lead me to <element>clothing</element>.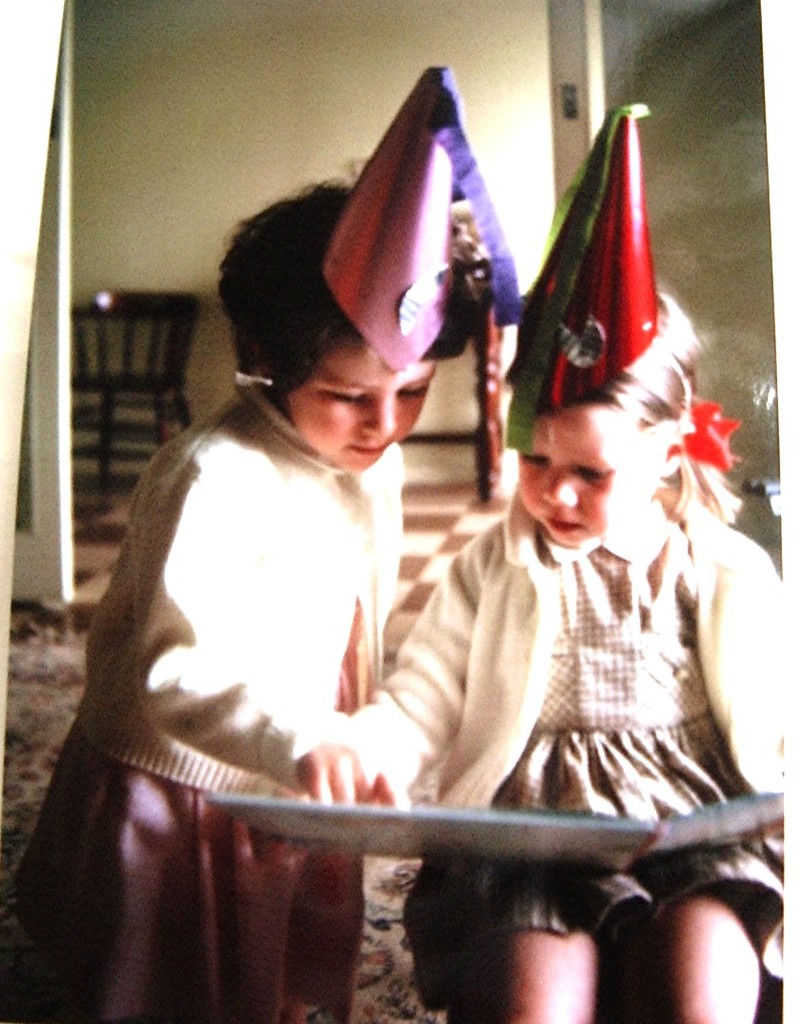
Lead to 432/505/774/1008.
